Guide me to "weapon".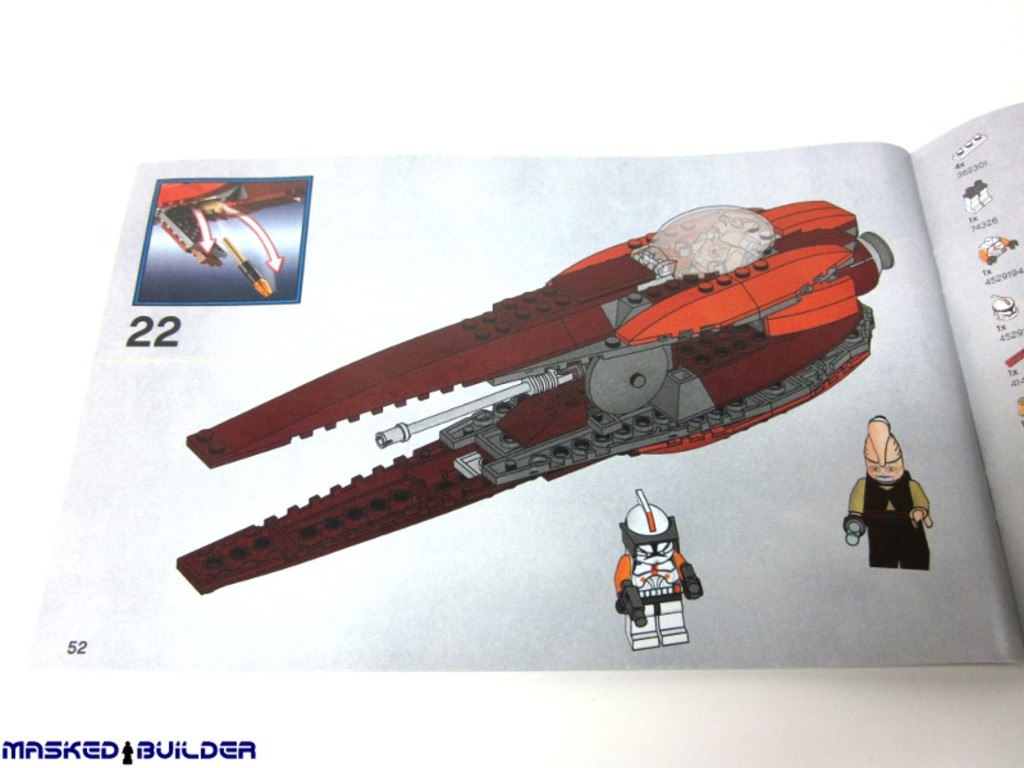
Guidance: rect(177, 204, 892, 598).
